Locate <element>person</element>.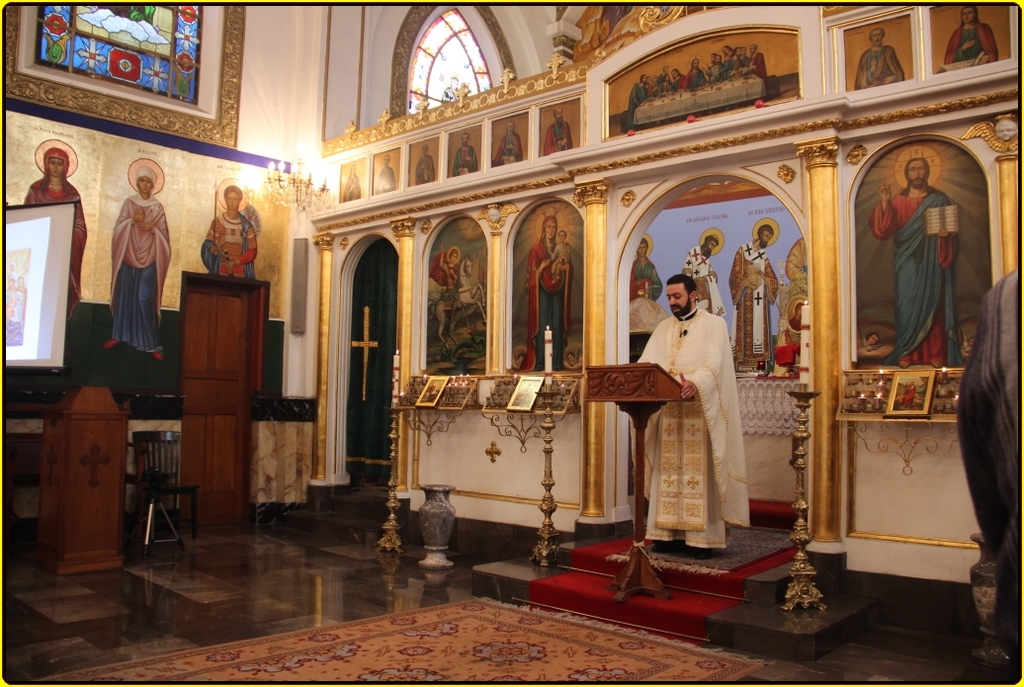
Bounding box: BBox(548, 108, 572, 152).
